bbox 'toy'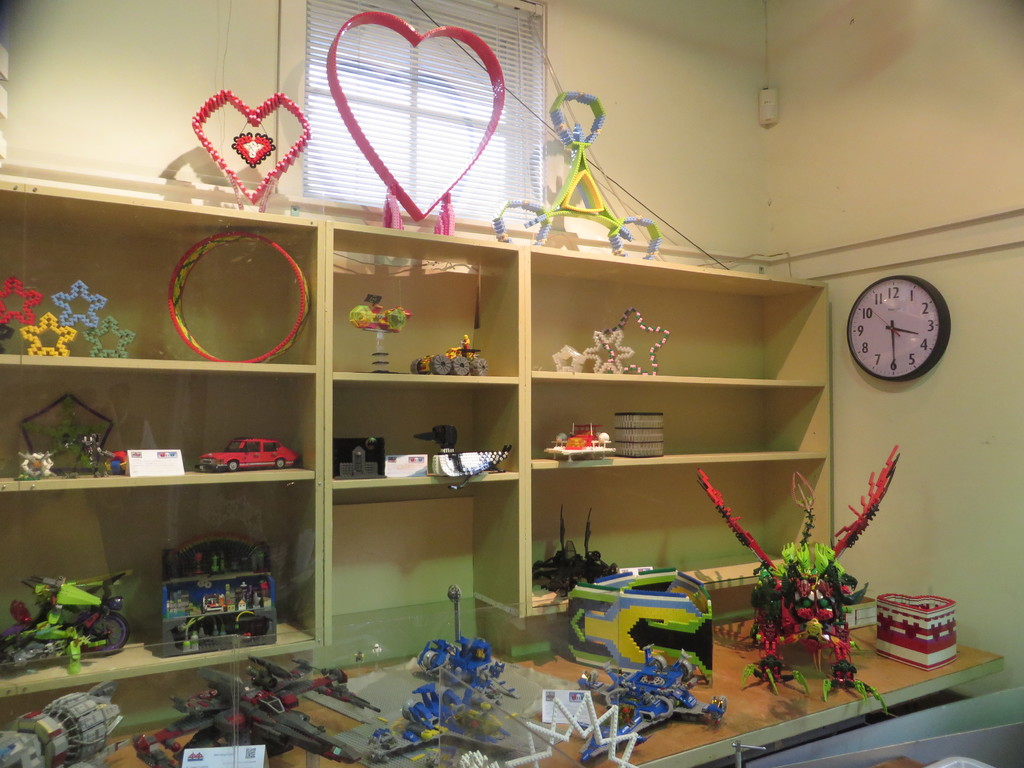
[532, 497, 619, 594]
